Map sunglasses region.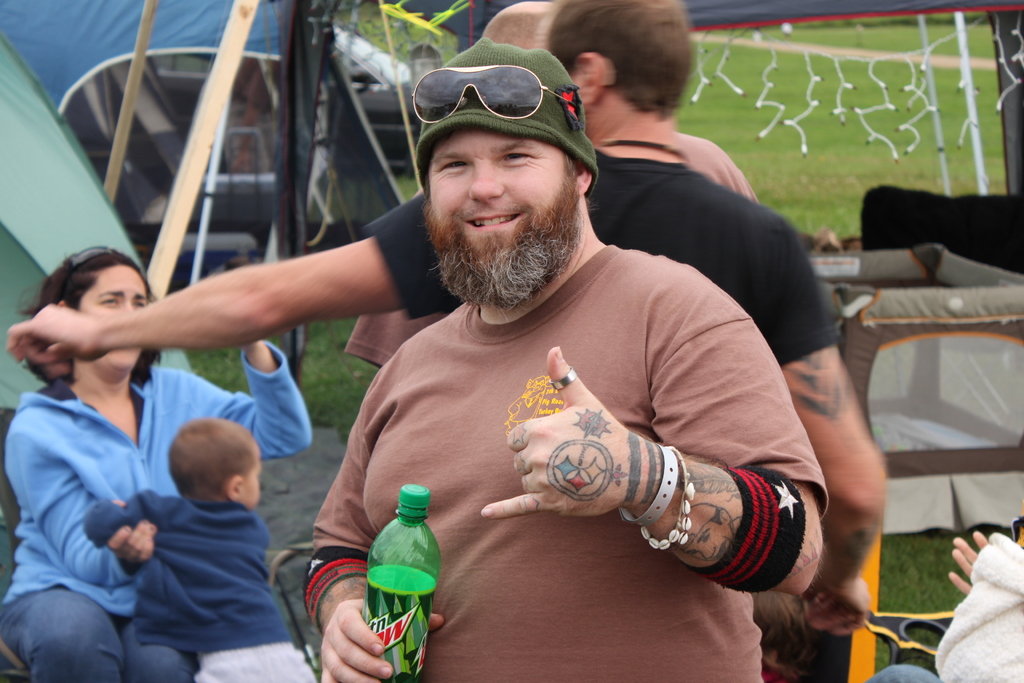
Mapped to Rect(69, 243, 120, 267).
